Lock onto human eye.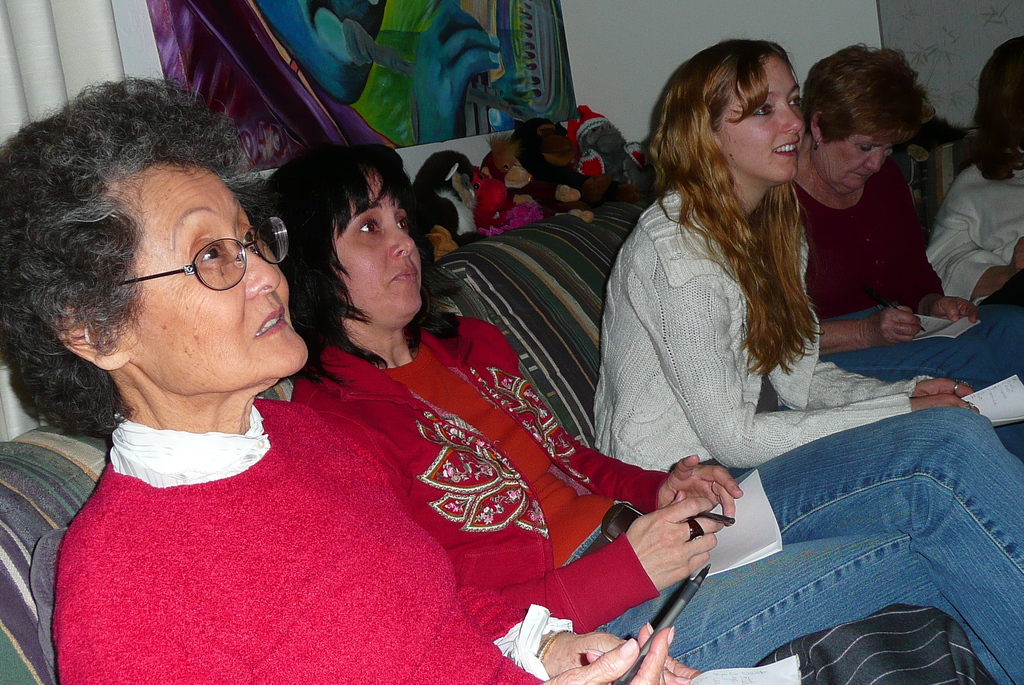
Locked: [394, 213, 409, 230].
